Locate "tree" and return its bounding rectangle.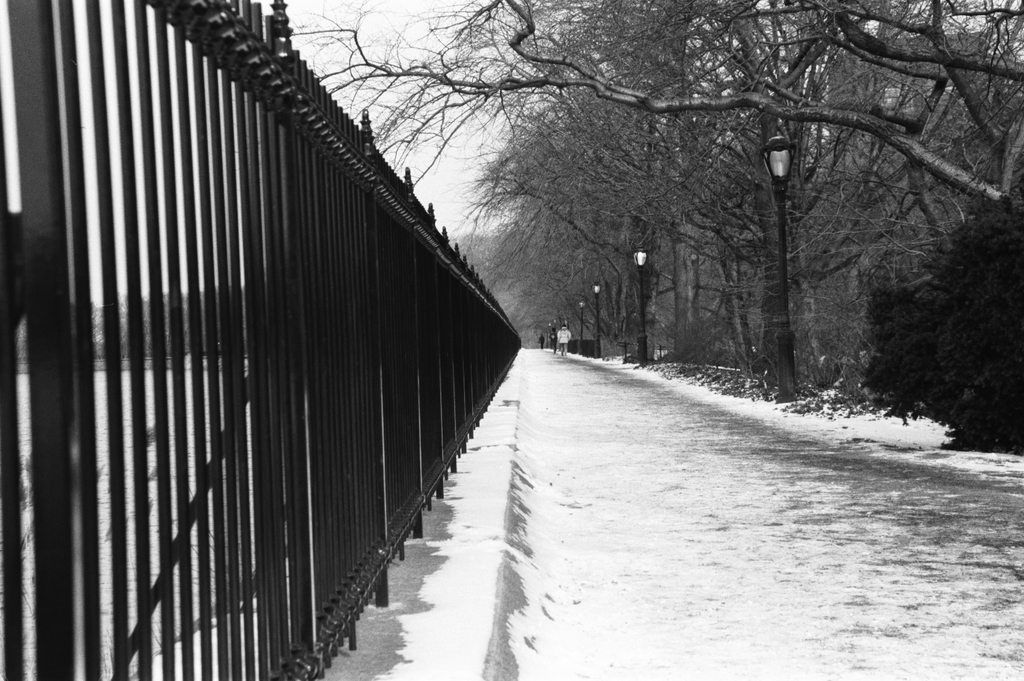
{"left": 805, "top": 82, "right": 1009, "bottom": 462}.
